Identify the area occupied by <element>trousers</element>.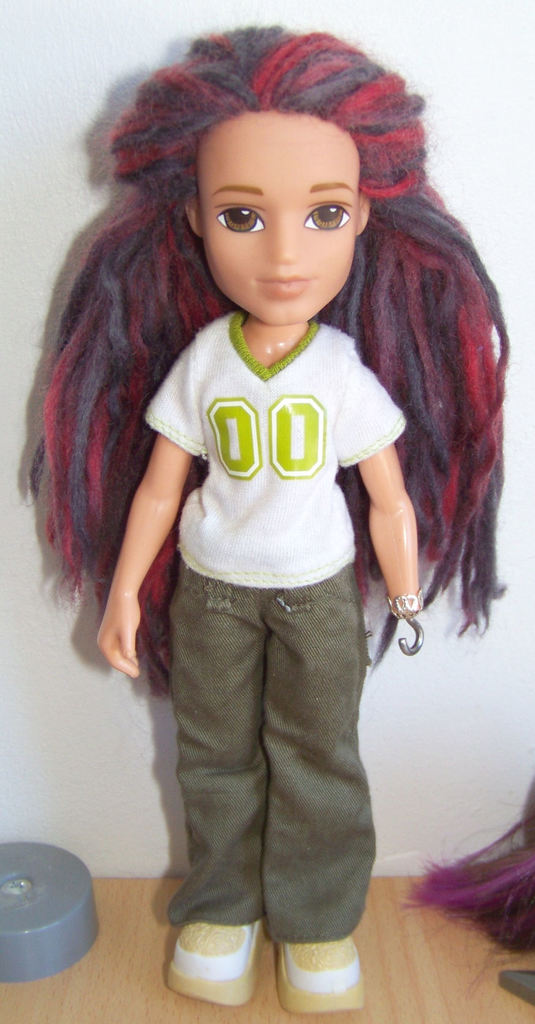
Area: box=[150, 506, 396, 976].
